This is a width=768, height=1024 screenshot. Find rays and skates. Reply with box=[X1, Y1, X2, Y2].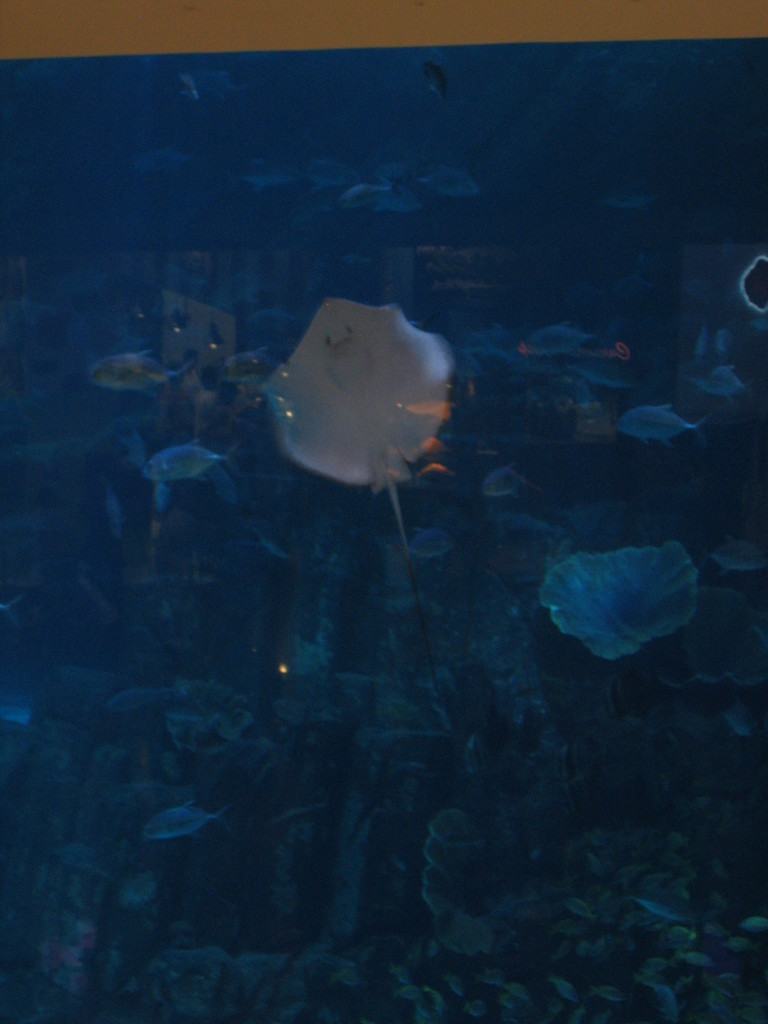
box=[263, 289, 467, 506].
